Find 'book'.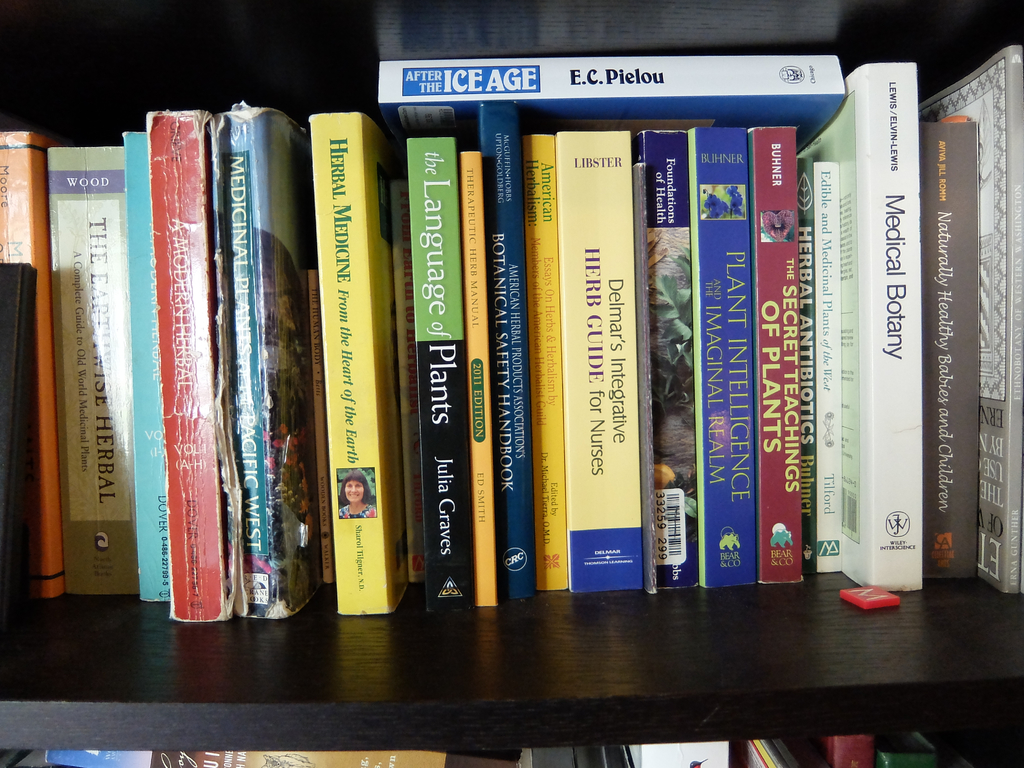
<box>204,90,309,621</box>.
